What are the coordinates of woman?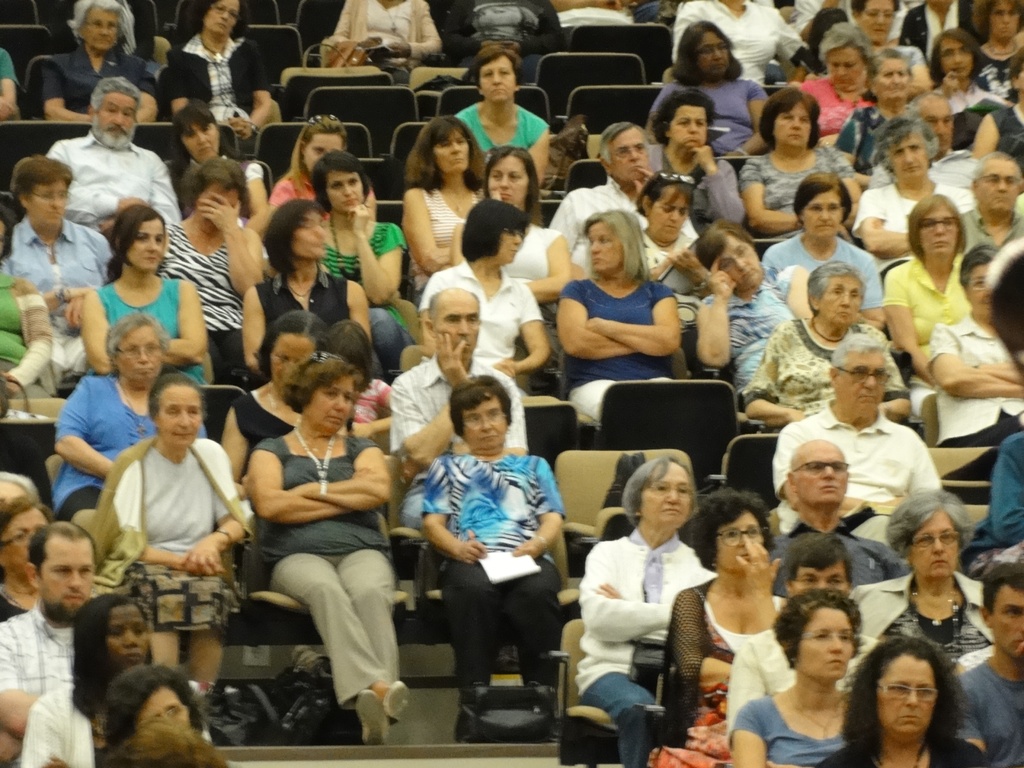
[853,0,938,102].
